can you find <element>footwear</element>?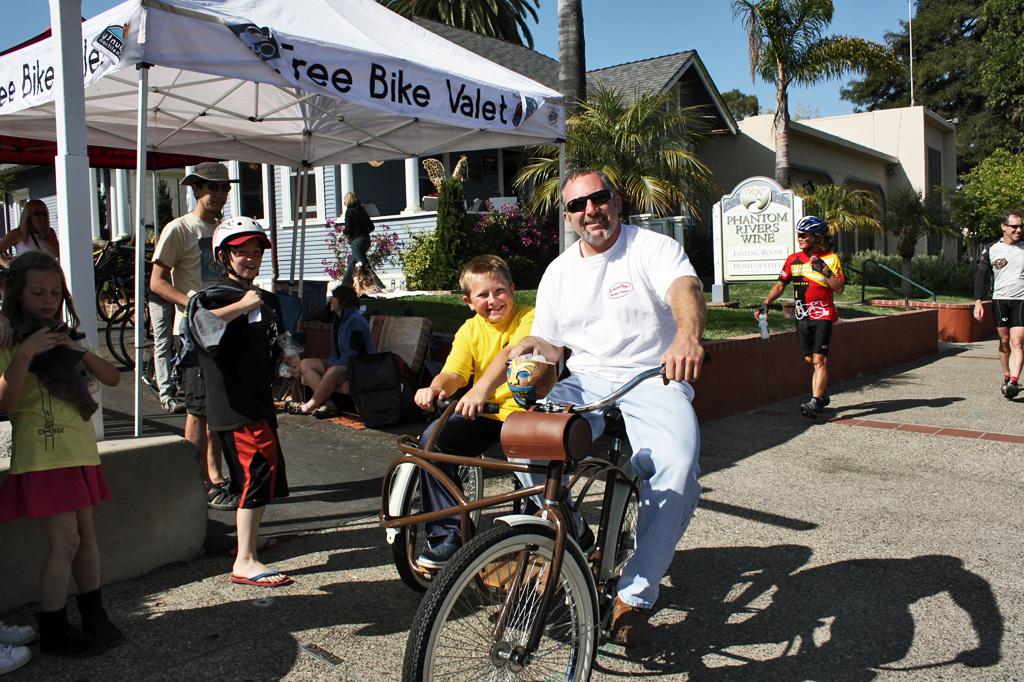
Yes, bounding box: <box>557,498,585,556</box>.
